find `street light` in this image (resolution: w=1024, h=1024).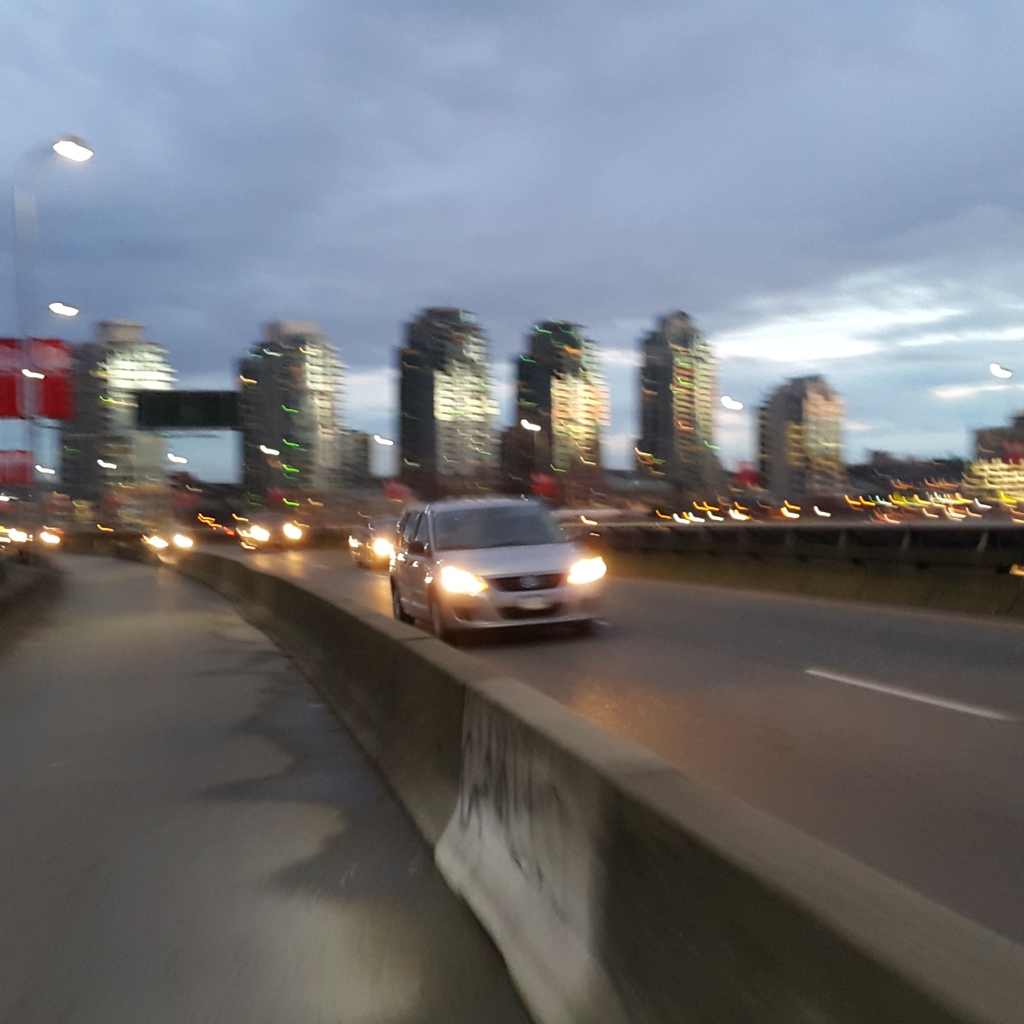
x1=4, y1=134, x2=90, y2=512.
